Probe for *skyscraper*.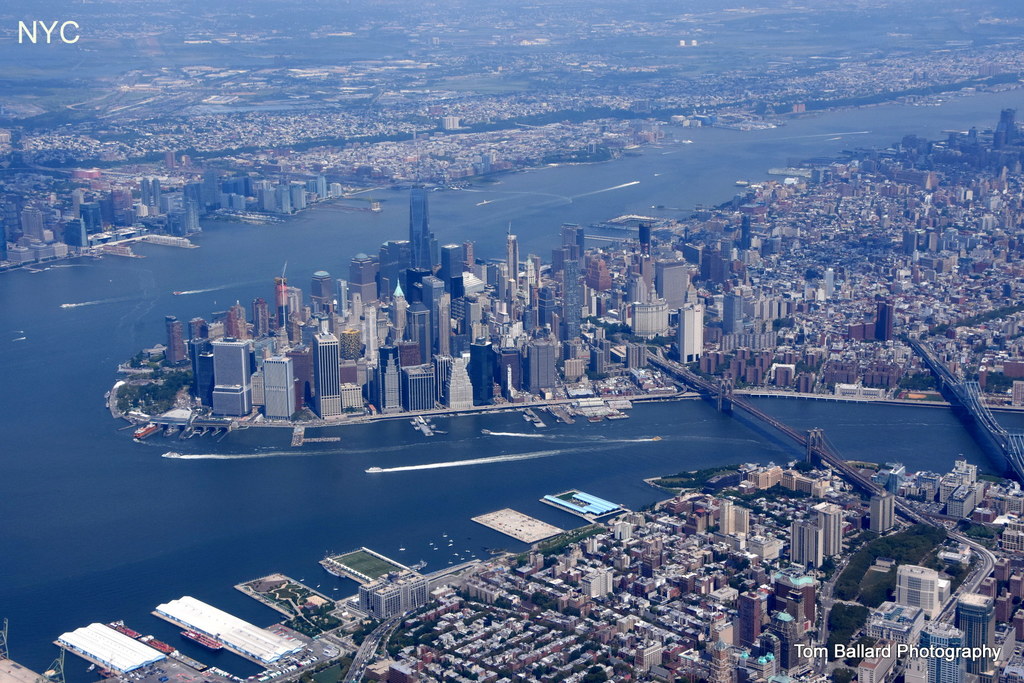
Probe result: select_region(207, 332, 247, 415).
